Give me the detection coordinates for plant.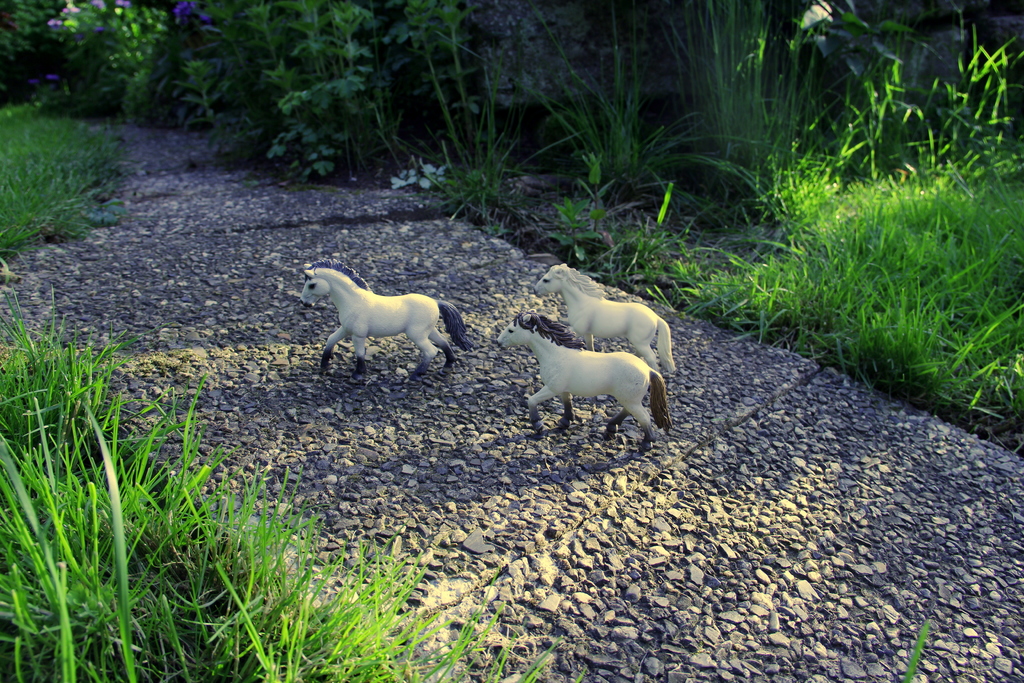
<bbox>582, 153, 635, 223</bbox>.
